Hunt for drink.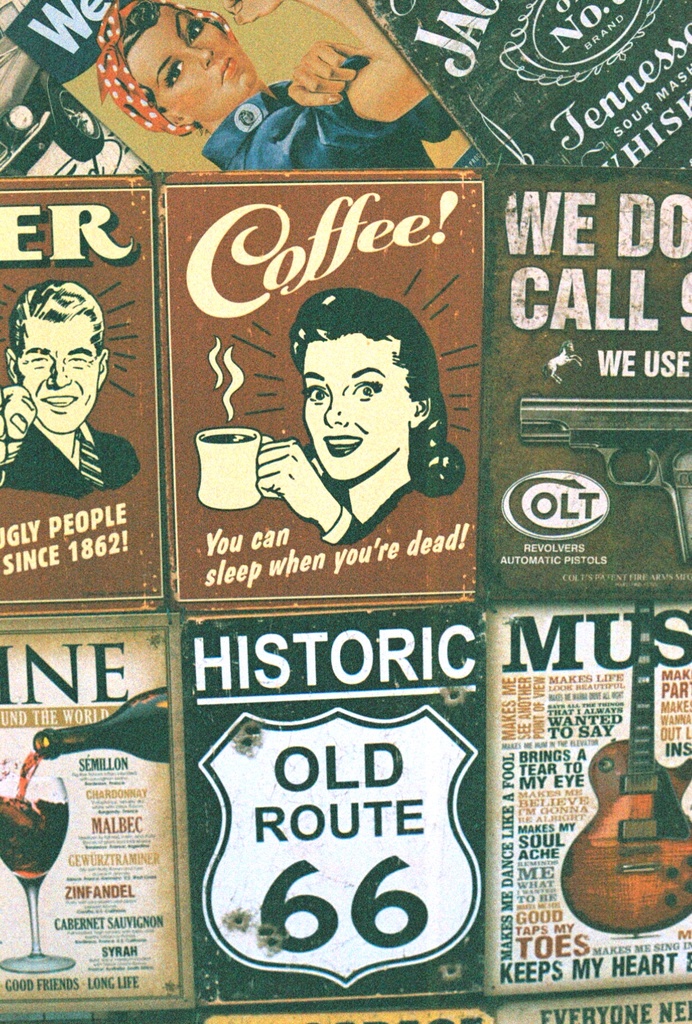
Hunted down at {"x1": 0, "y1": 762, "x2": 76, "y2": 974}.
